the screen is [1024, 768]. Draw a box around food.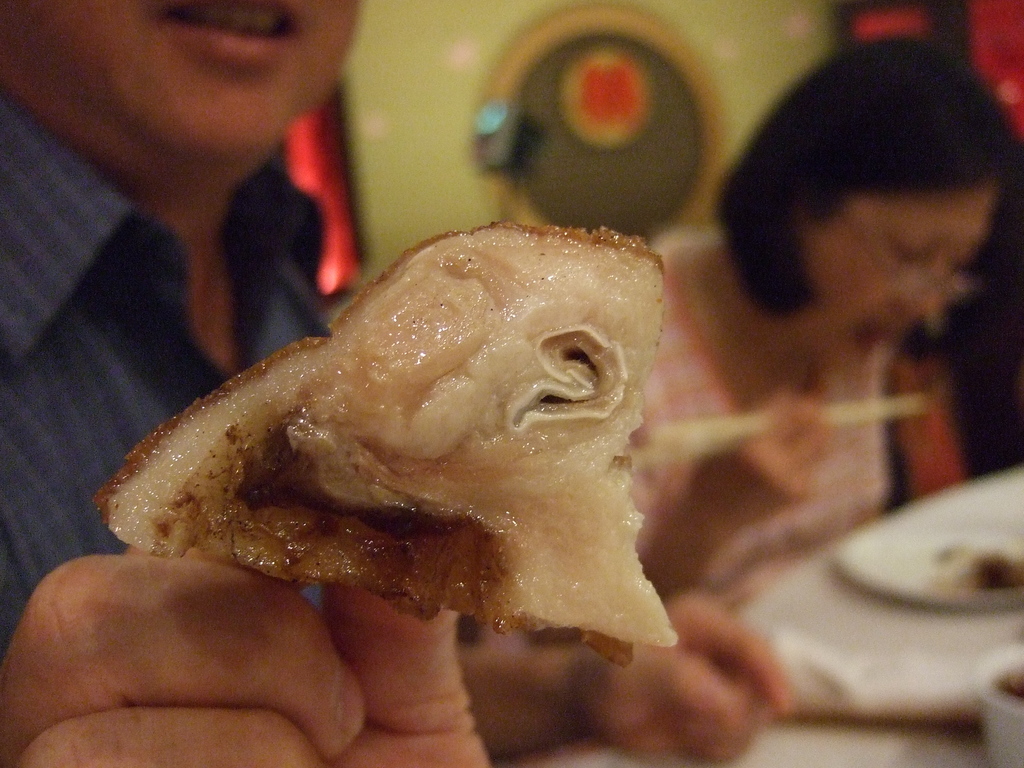
[140,220,687,653].
